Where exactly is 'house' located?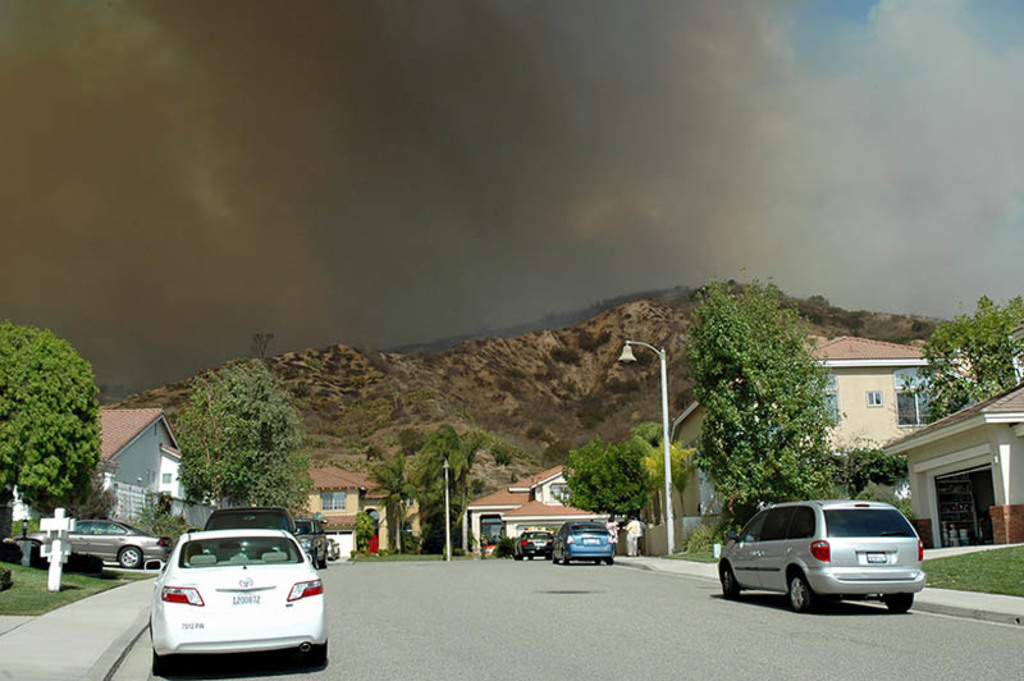
Its bounding box is bbox(385, 489, 422, 550).
